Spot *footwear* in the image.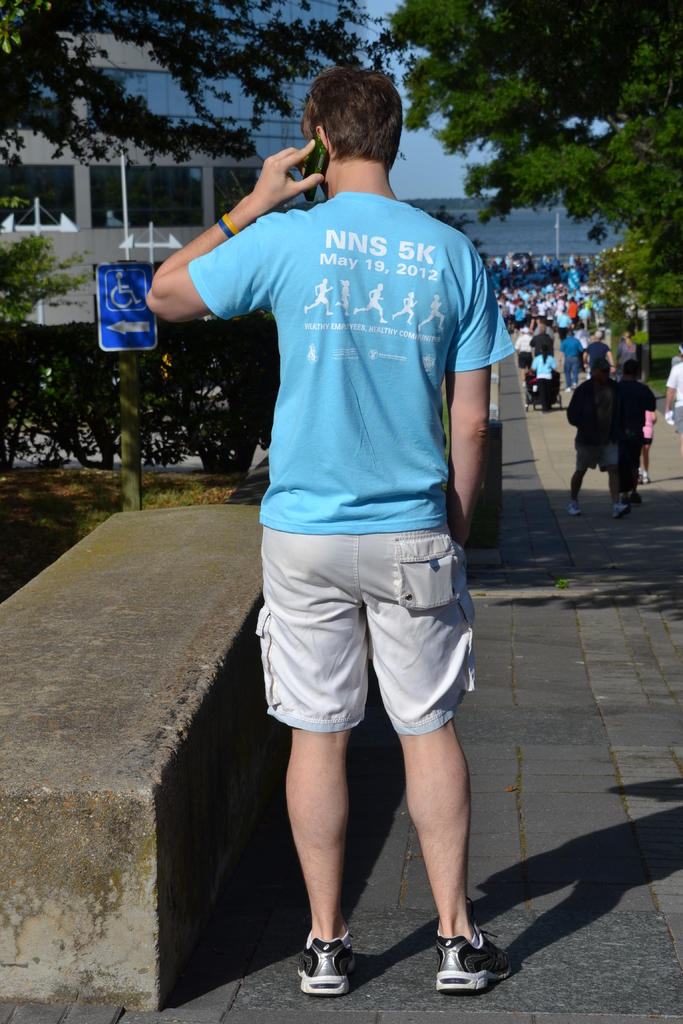
*footwear* found at x1=438 y1=925 x2=509 y2=988.
